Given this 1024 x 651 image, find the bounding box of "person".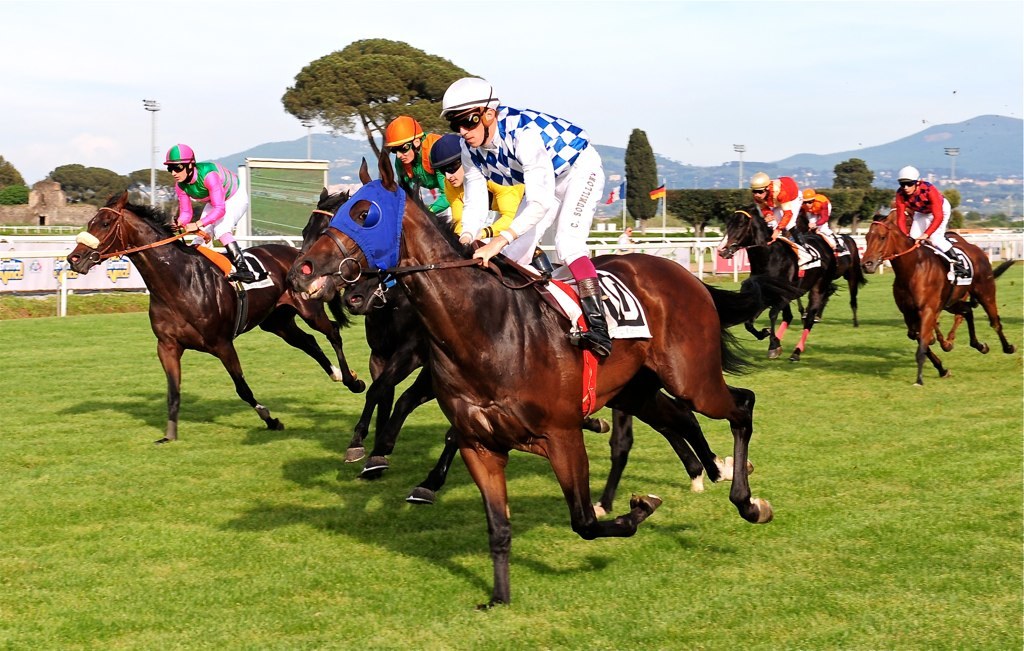
bbox=(159, 141, 253, 284).
